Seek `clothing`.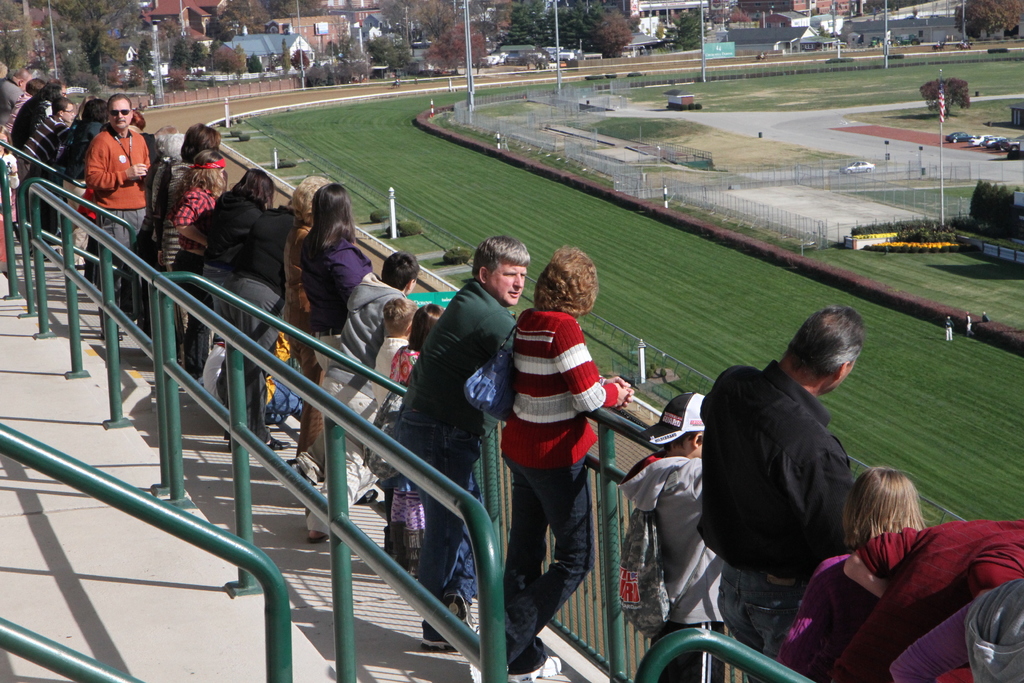
175/181/220/365.
